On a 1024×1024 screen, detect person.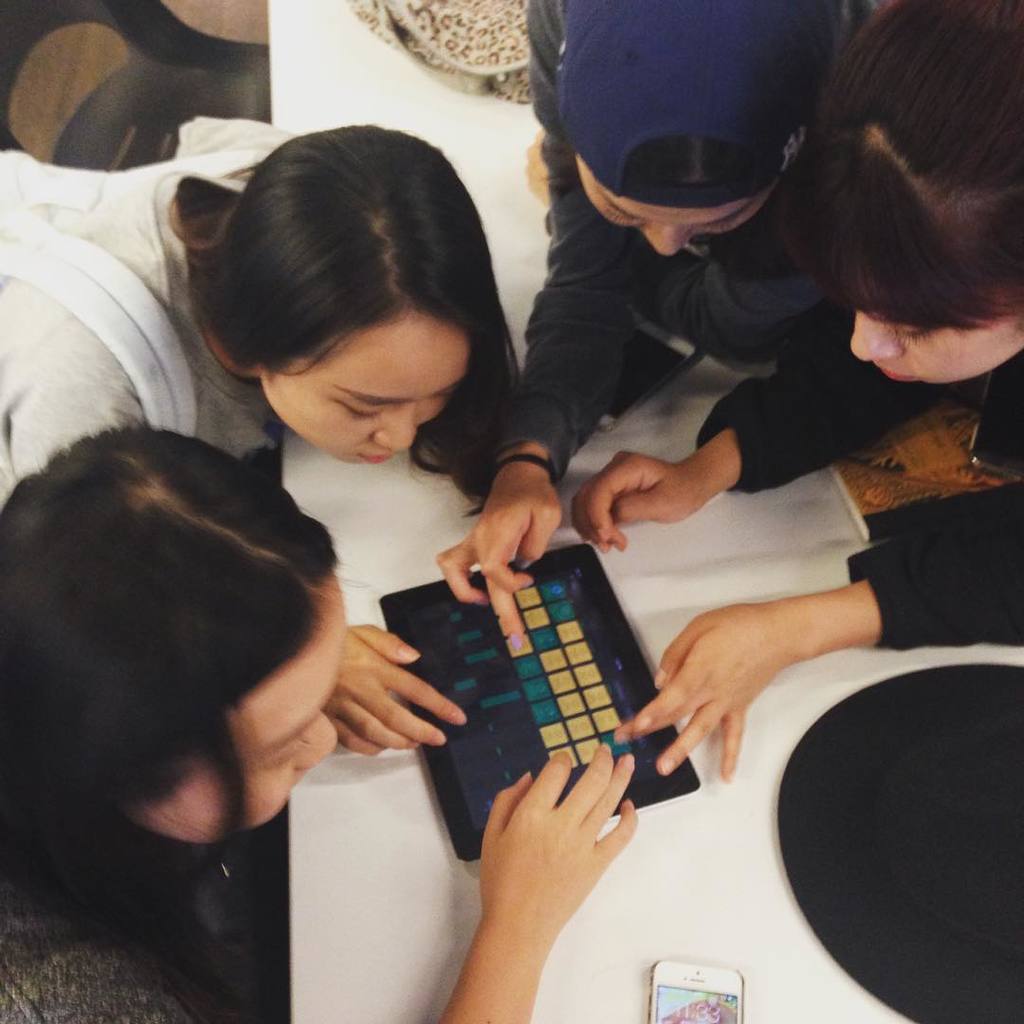
x1=0 y1=414 x2=636 y2=1023.
